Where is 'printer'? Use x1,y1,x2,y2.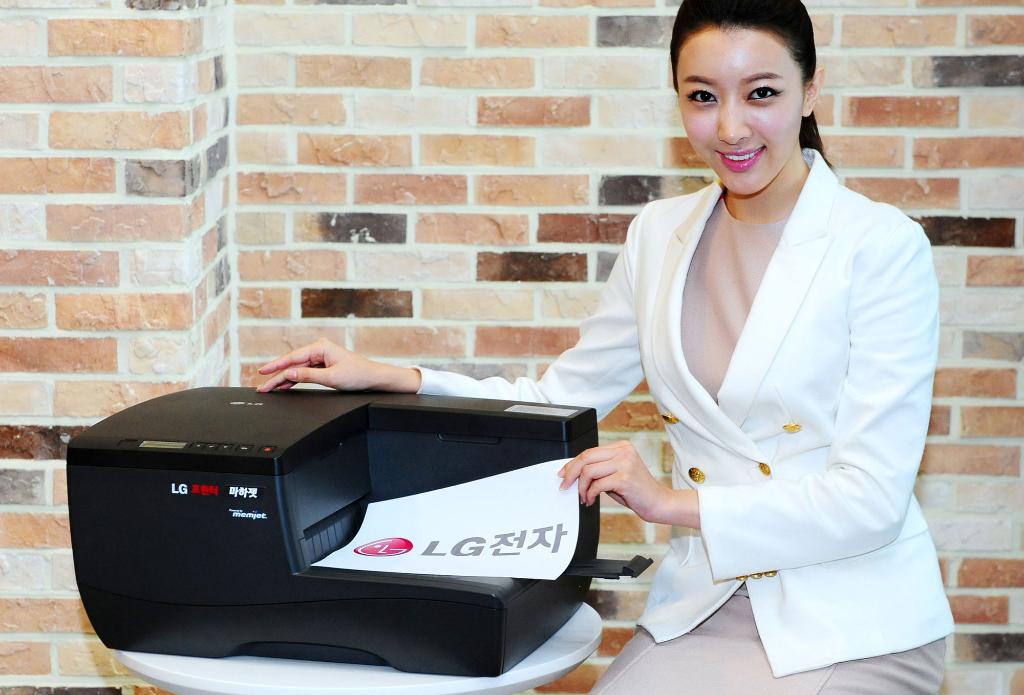
63,385,654,680.
